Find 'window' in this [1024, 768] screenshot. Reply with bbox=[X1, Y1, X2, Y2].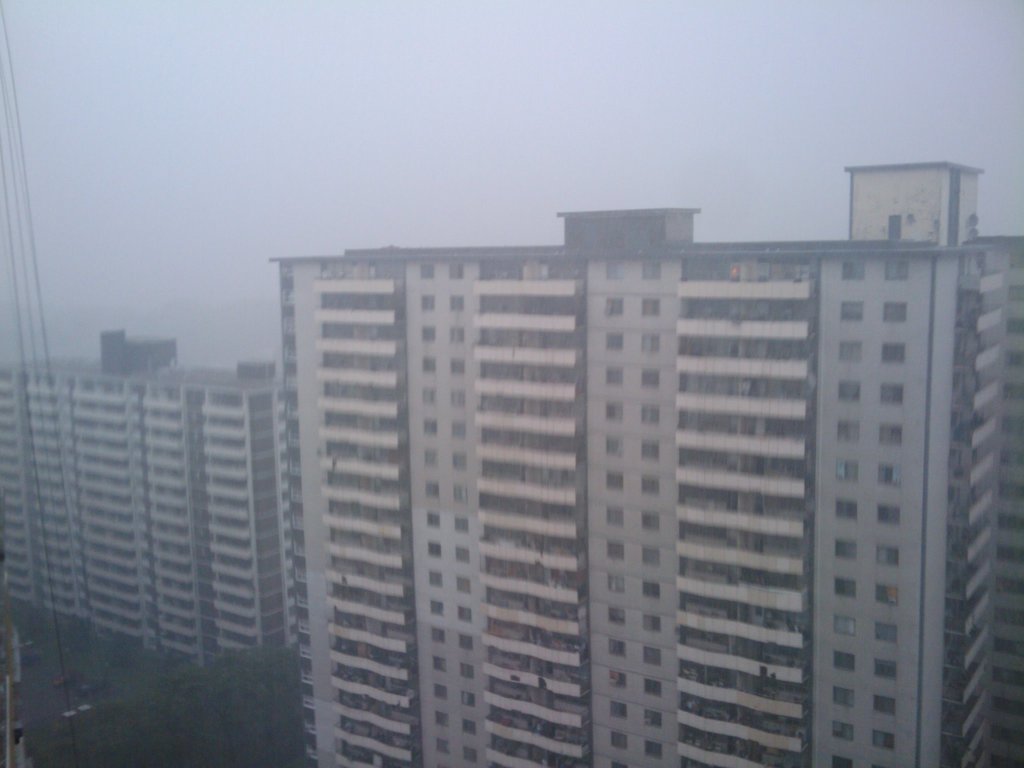
bbox=[837, 419, 861, 442].
